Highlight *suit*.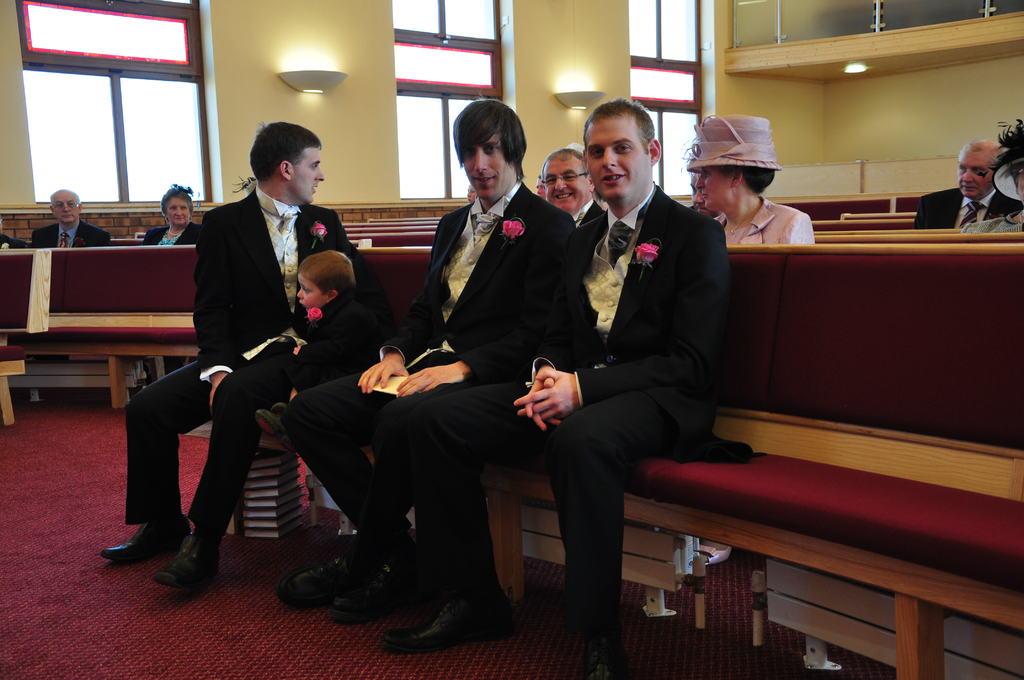
Highlighted region: crop(143, 224, 203, 245).
